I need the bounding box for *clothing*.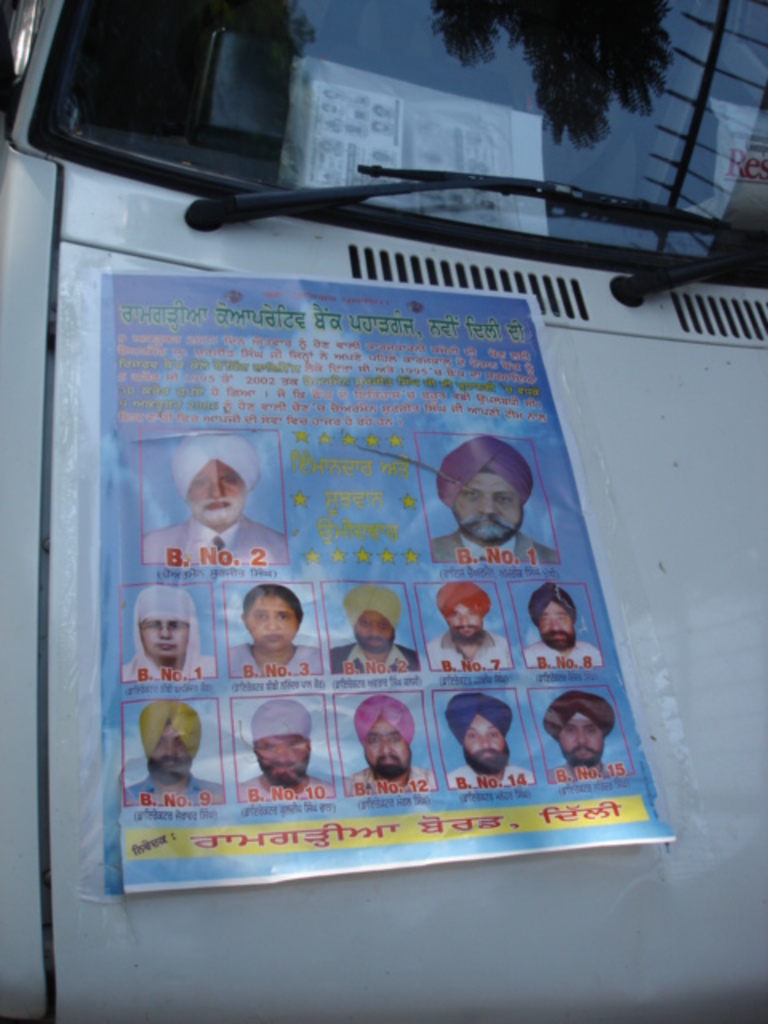
Here it is: pyautogui.locateOnScreen(126, 776, 232, 803).
